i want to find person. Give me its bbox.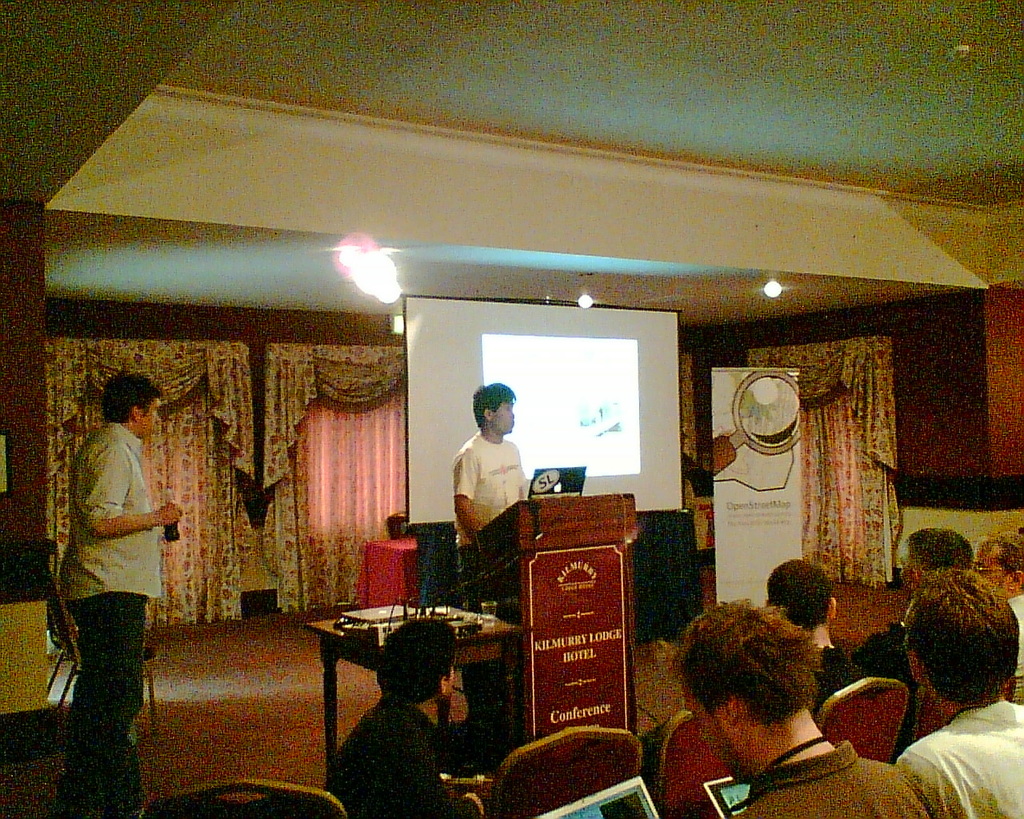
<box>454,380,529,581</box>.
